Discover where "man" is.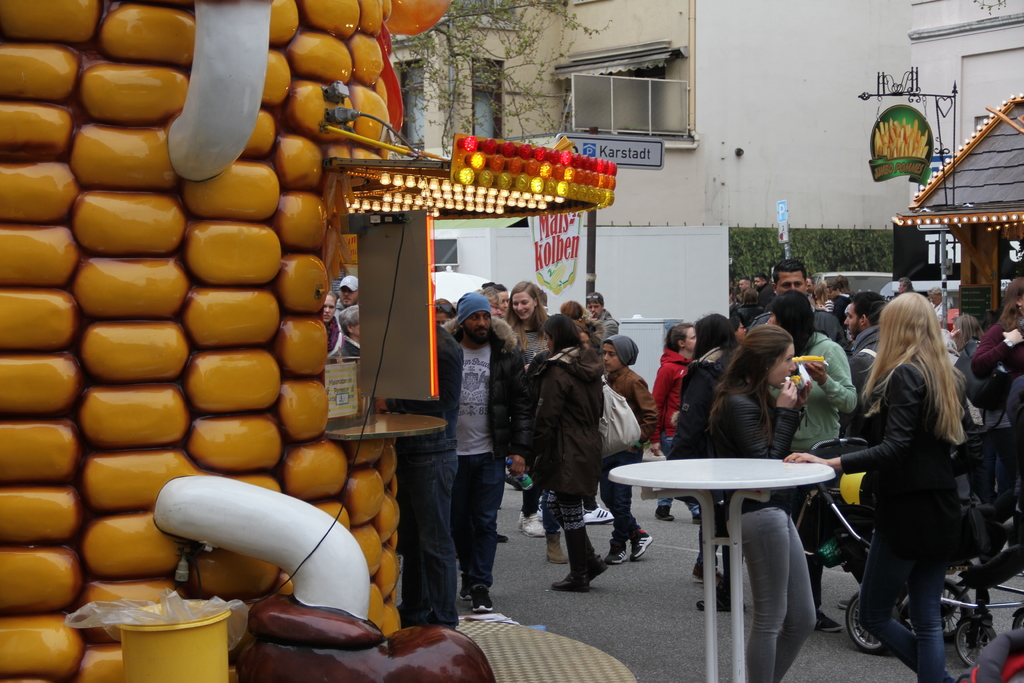
Discovered at 440/275/522/603.
